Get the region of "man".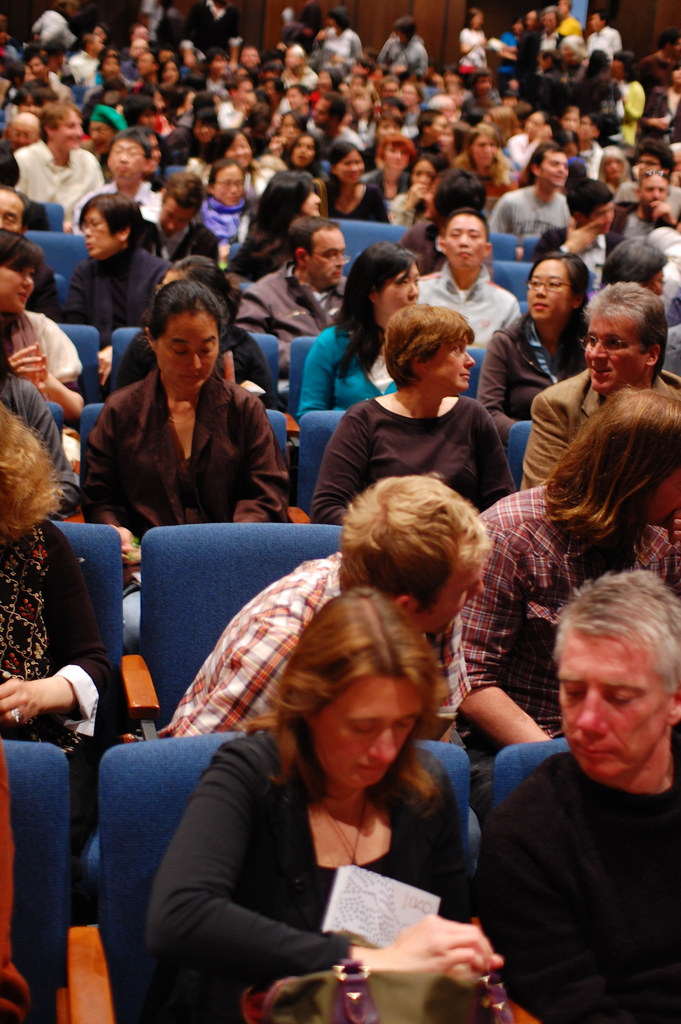
489:141:573:262.
